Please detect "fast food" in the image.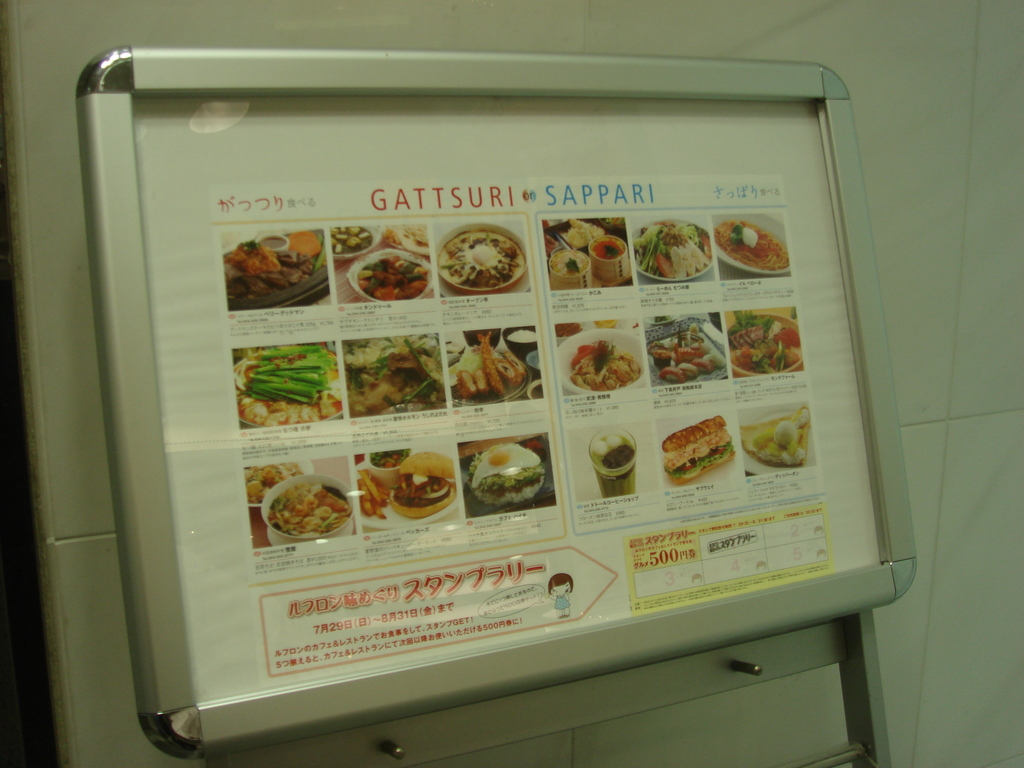
detection(730, 311, 804, 375).
